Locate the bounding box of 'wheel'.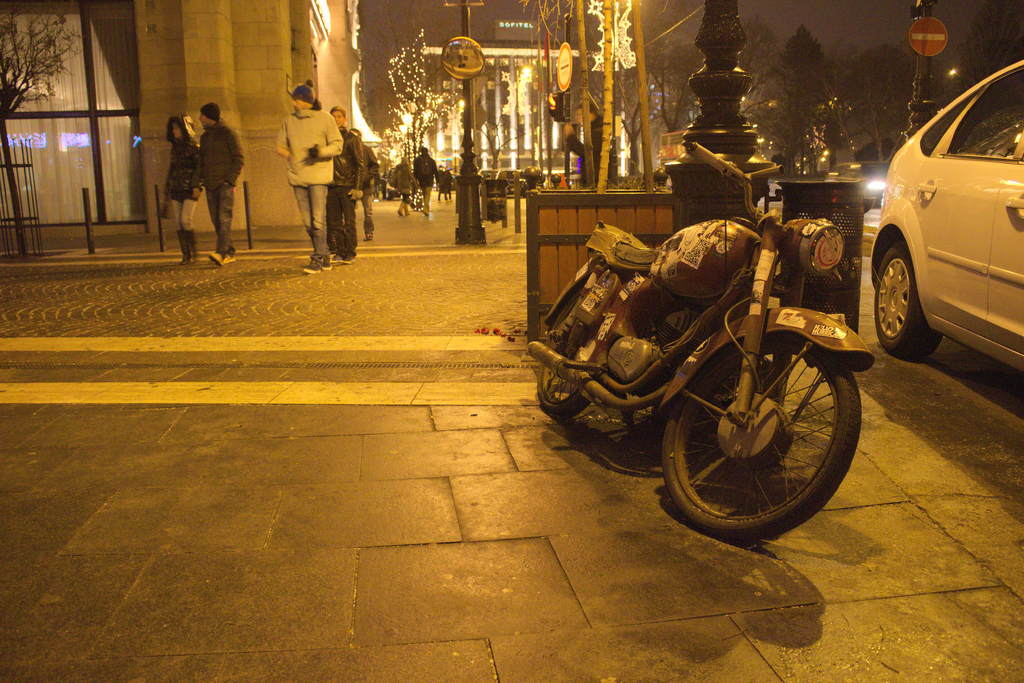
Bounding box: Rect(871, 240, 938, 369).
